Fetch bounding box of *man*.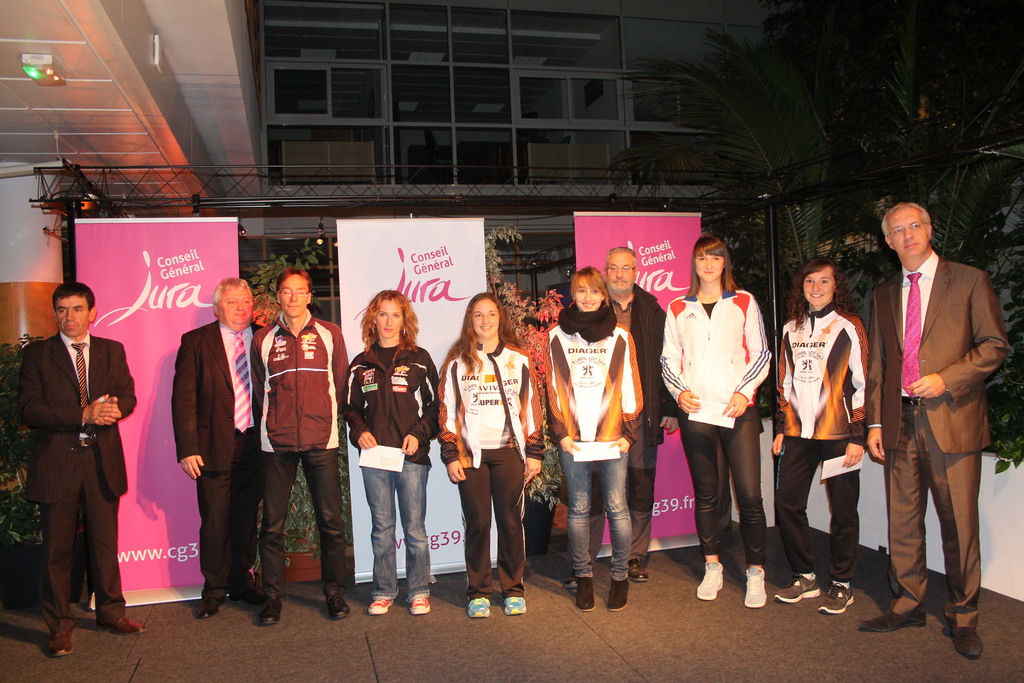
Bbox: {"x1": 173, "y1": 277, "x2": 269, "y2": 623}.
